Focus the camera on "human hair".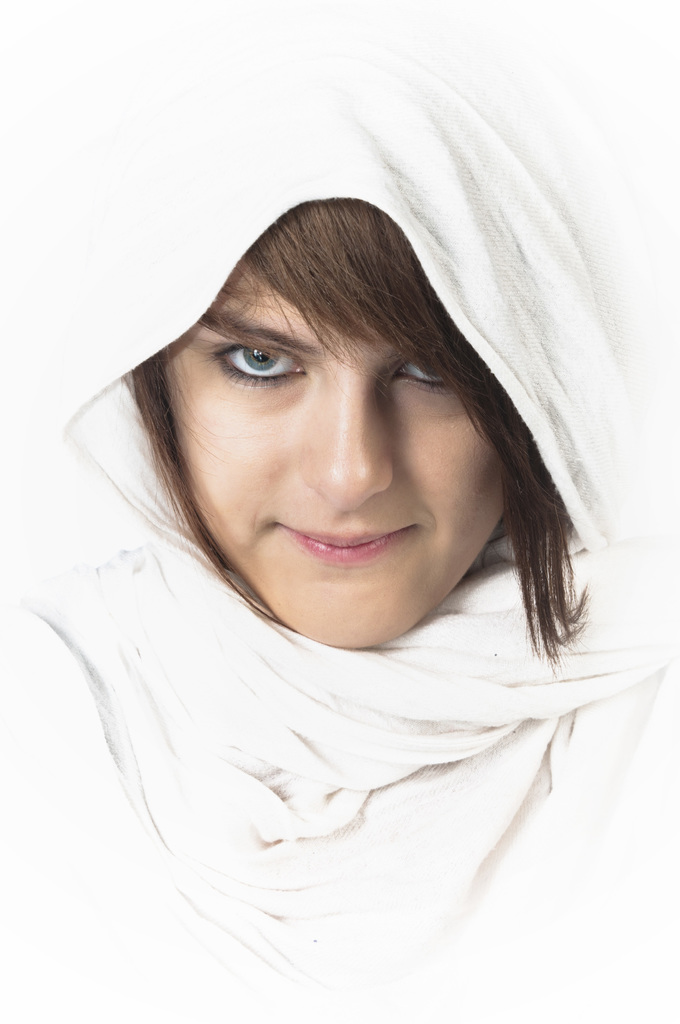
Focus region: 121,183,537,627.
